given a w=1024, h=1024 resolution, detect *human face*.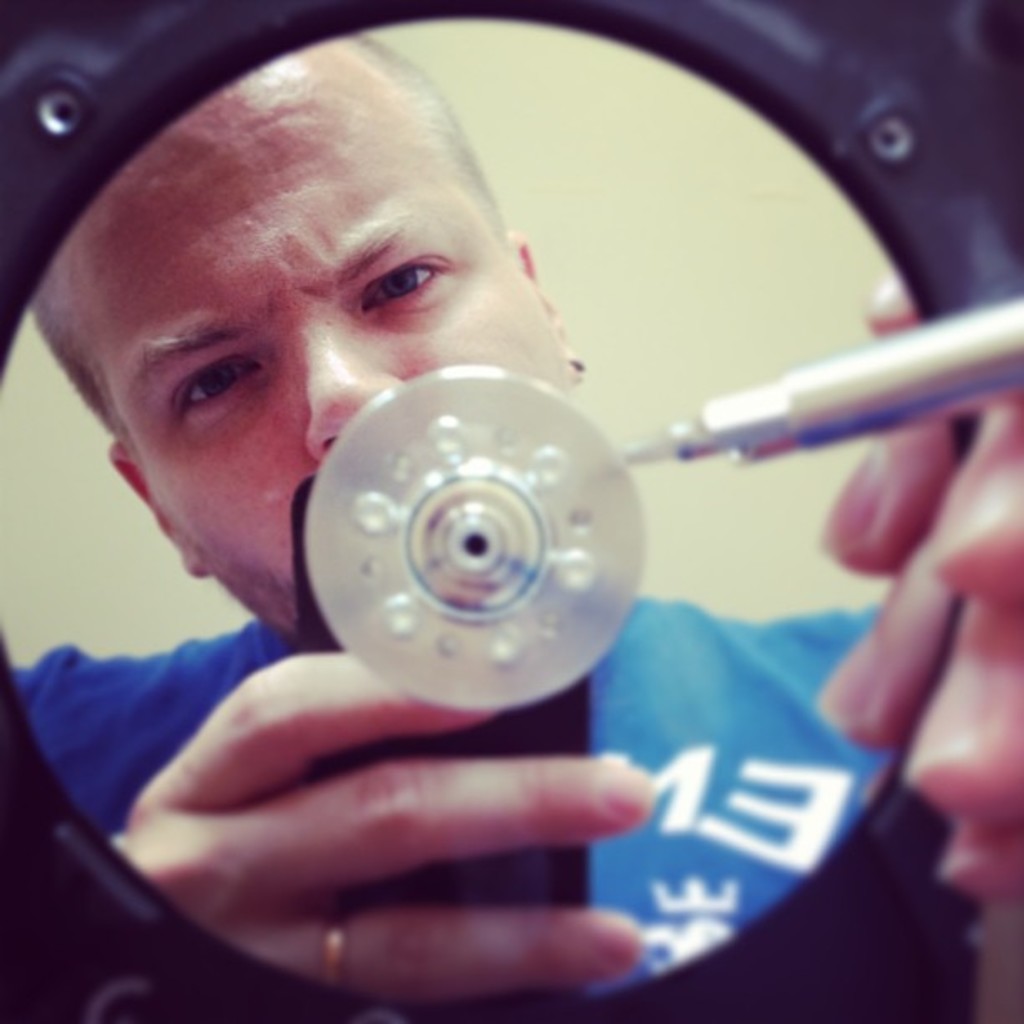
box(7, 35, 579, 644).
